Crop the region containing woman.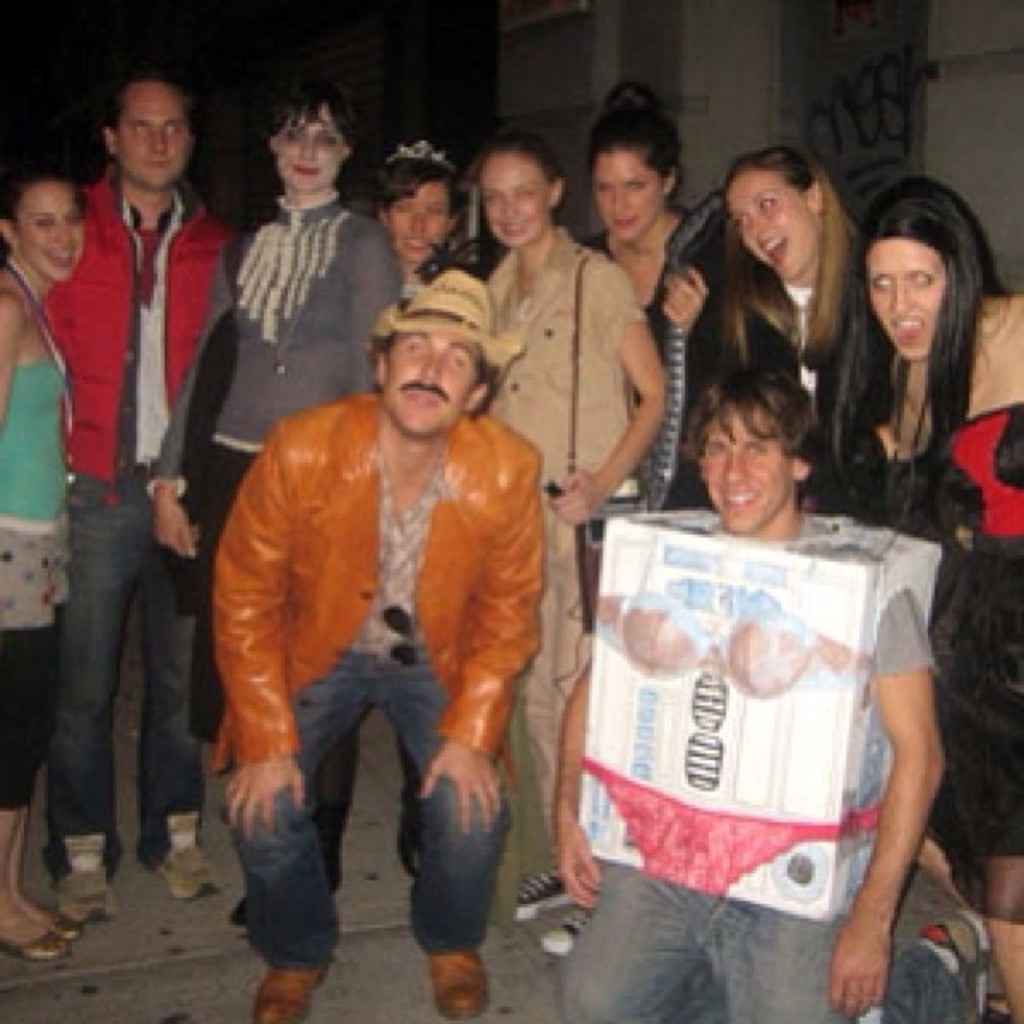
Crop region: [left=0, top=162, right=118, bottom=970].
